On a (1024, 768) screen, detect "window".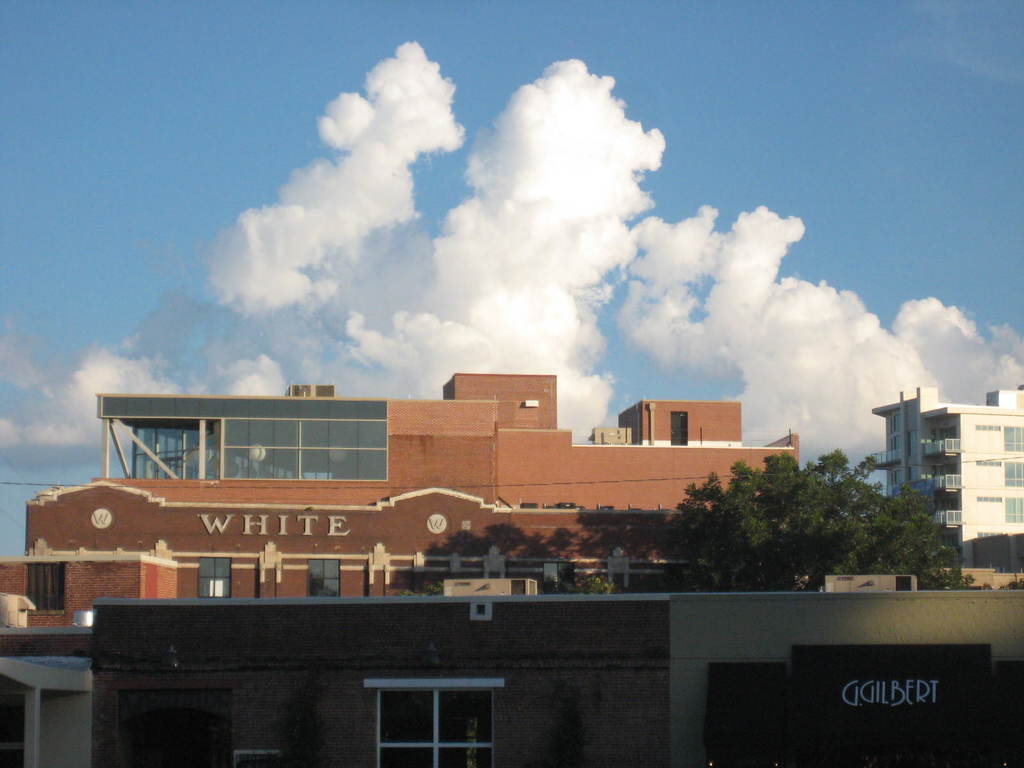
l=975, t=532, r=1000, b=540.
